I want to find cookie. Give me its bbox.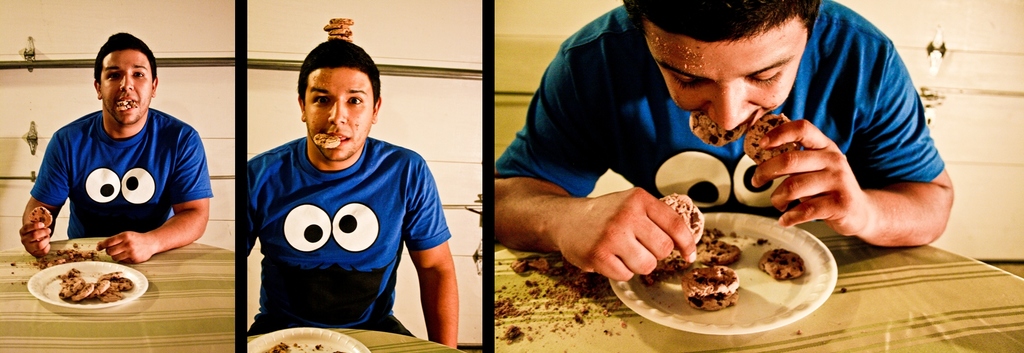
pyautogui.locateOnScreen(742, 111, 796, 162).
